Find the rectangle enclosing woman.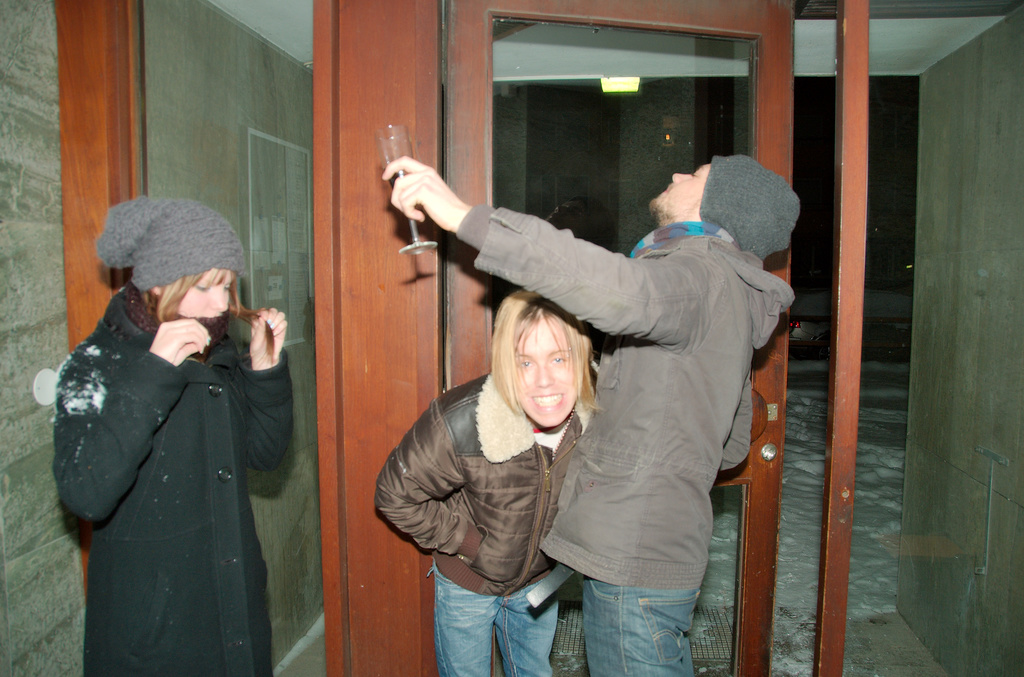
pyautogui.locateOnScreen(390, 224, 625, 676).
